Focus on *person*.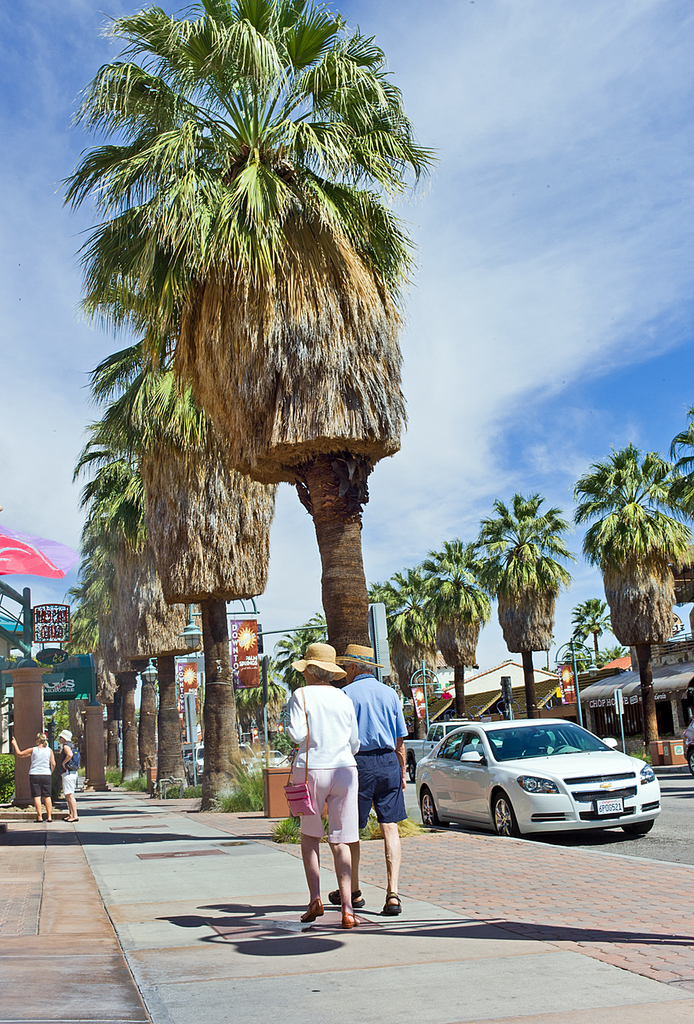
Focused at box=[287, 643, 358, 934].
